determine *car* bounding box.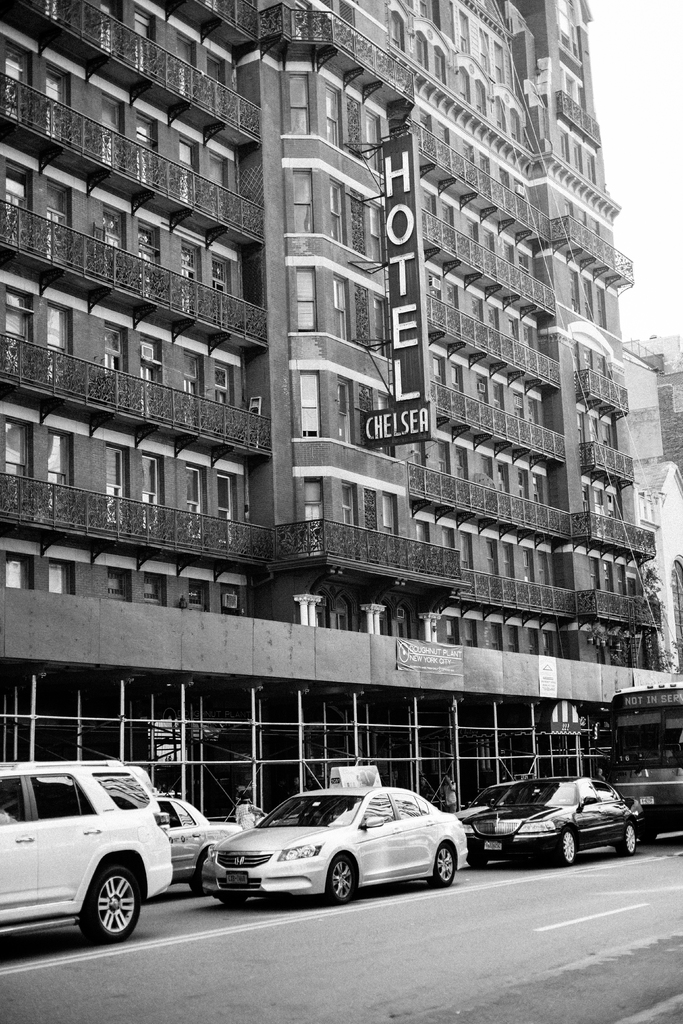
Determined: region(186, 792, 477, 909).
